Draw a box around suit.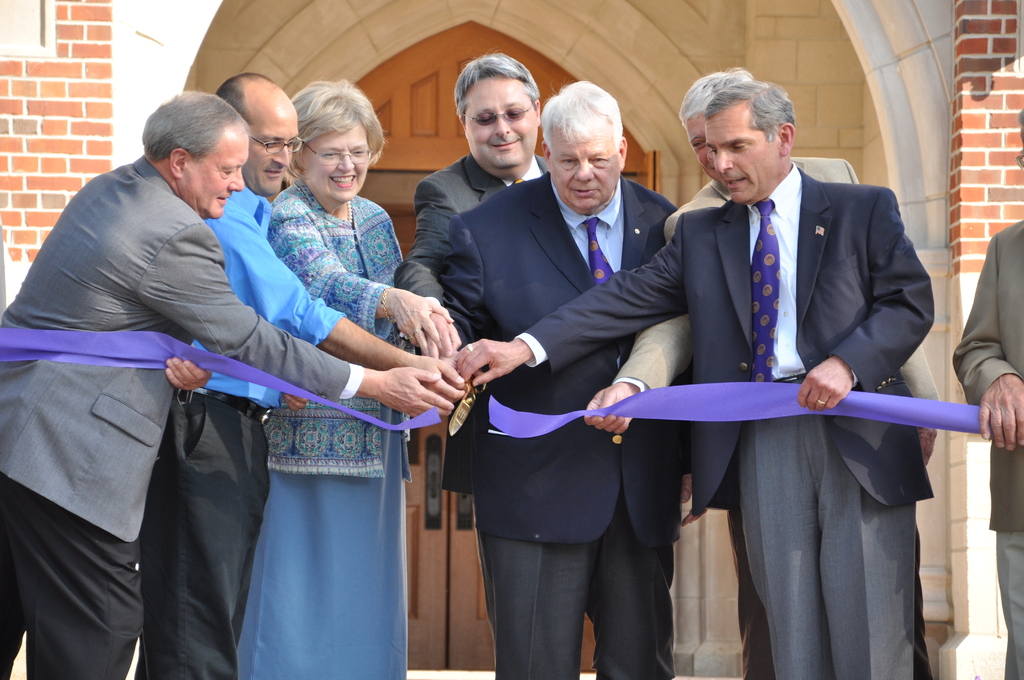
<region>0, 156, 367, 679</region>.
